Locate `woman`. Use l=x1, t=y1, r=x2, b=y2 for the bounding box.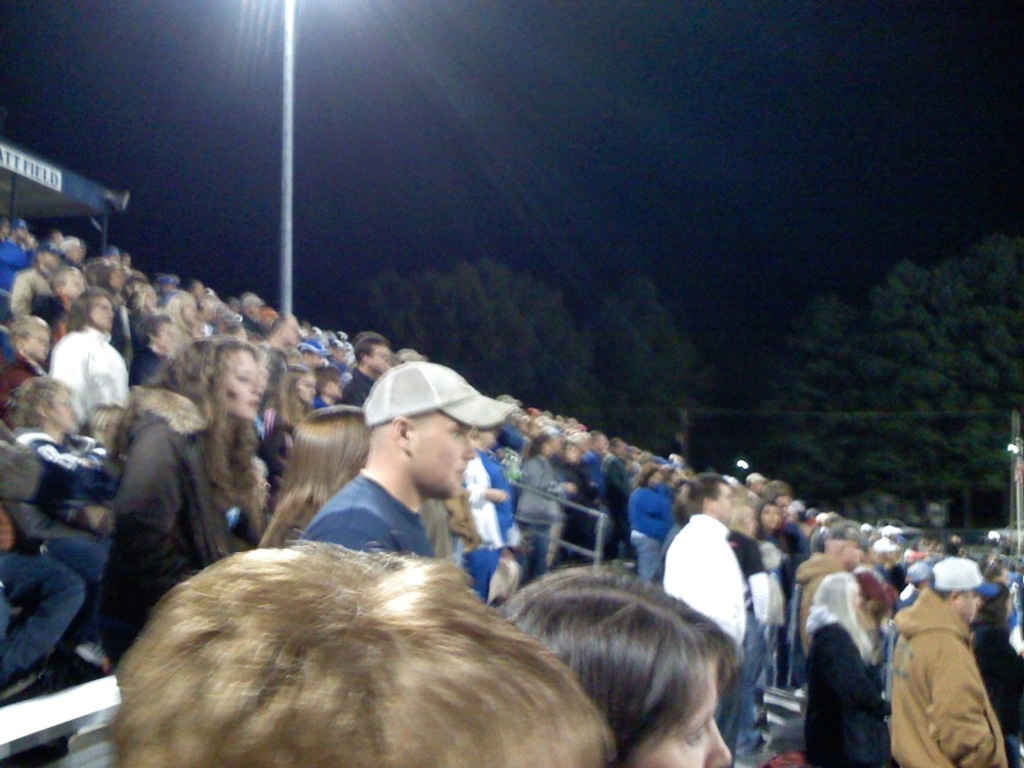
l=788, t=568, r=896, b=767.
